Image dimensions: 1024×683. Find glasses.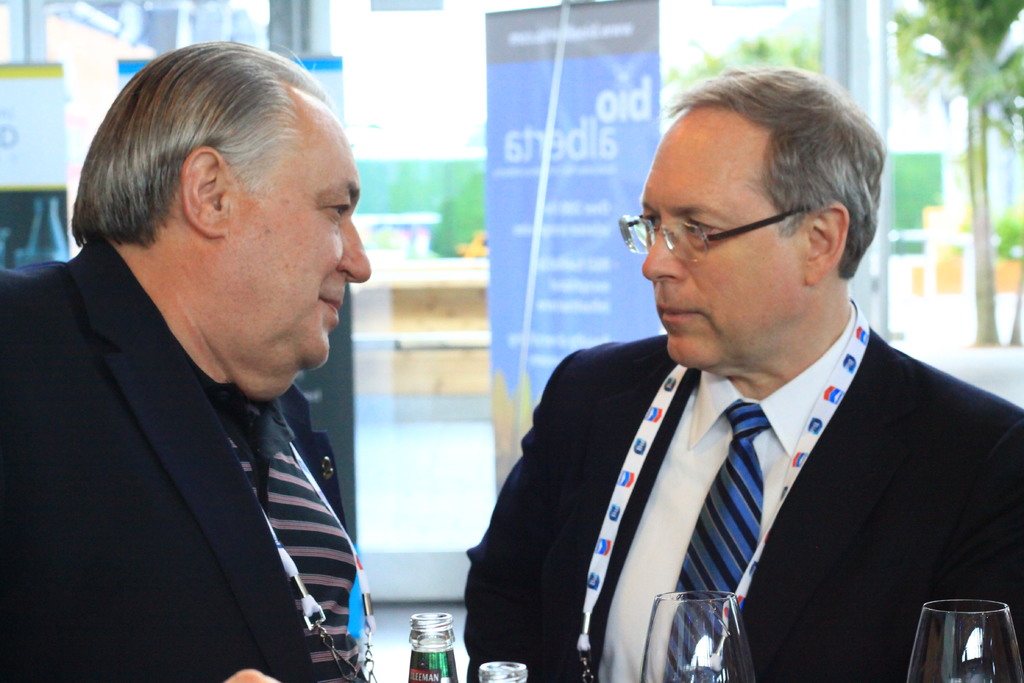
630,194,849,272.
